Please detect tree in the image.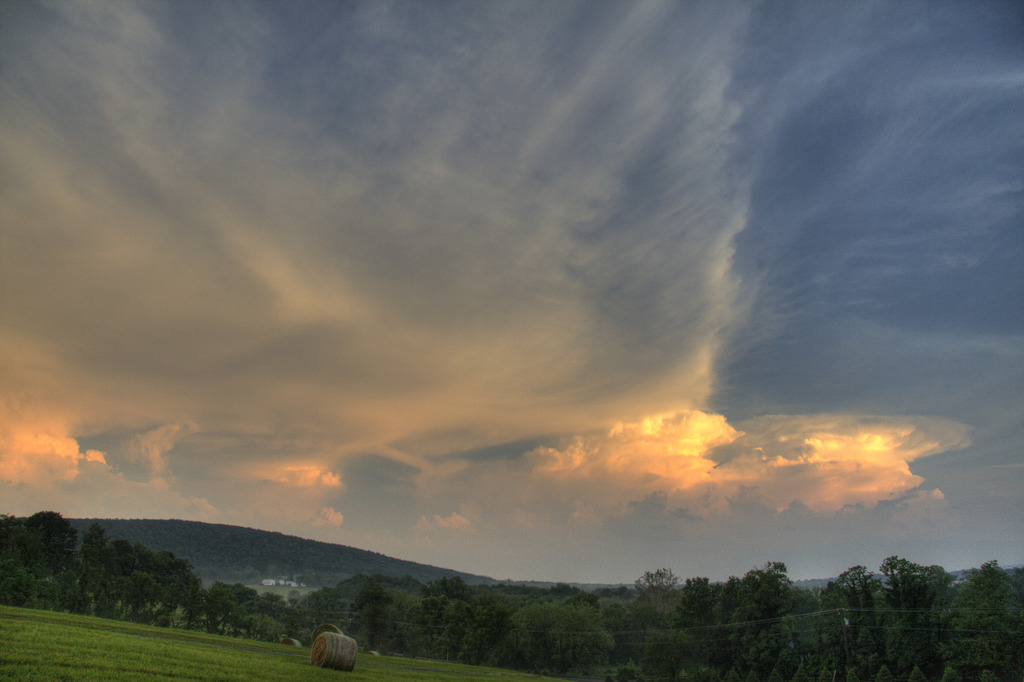
bbox(94, 536, 200, 638).
